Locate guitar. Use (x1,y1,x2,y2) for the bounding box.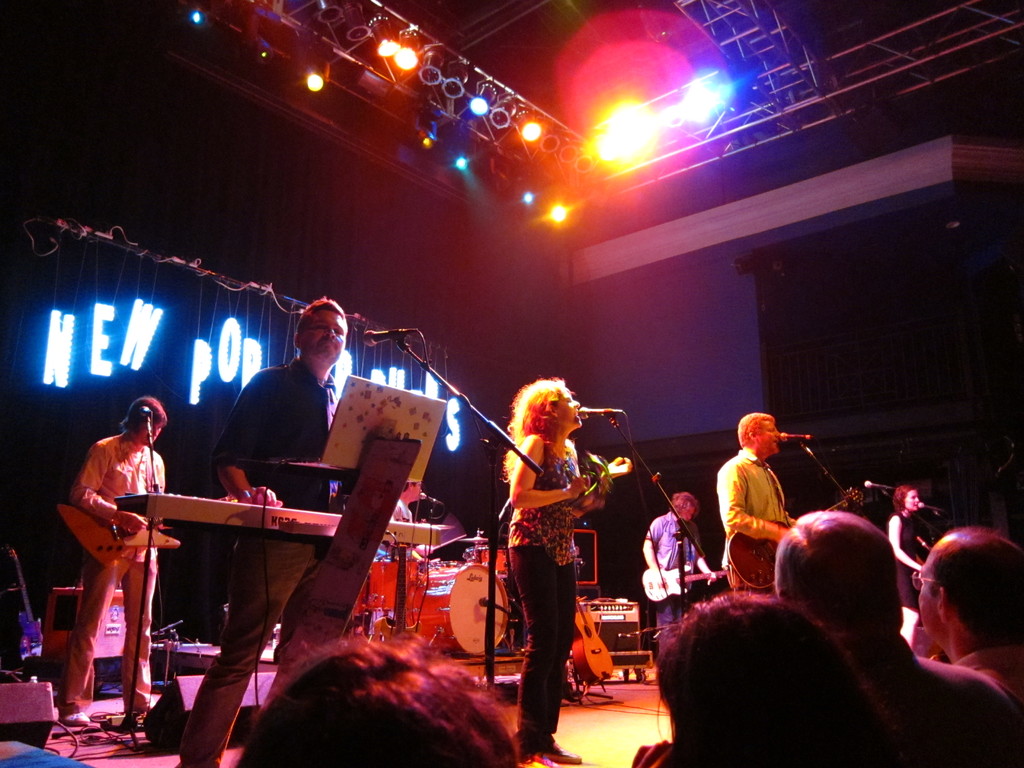
(637,556,733,610).
